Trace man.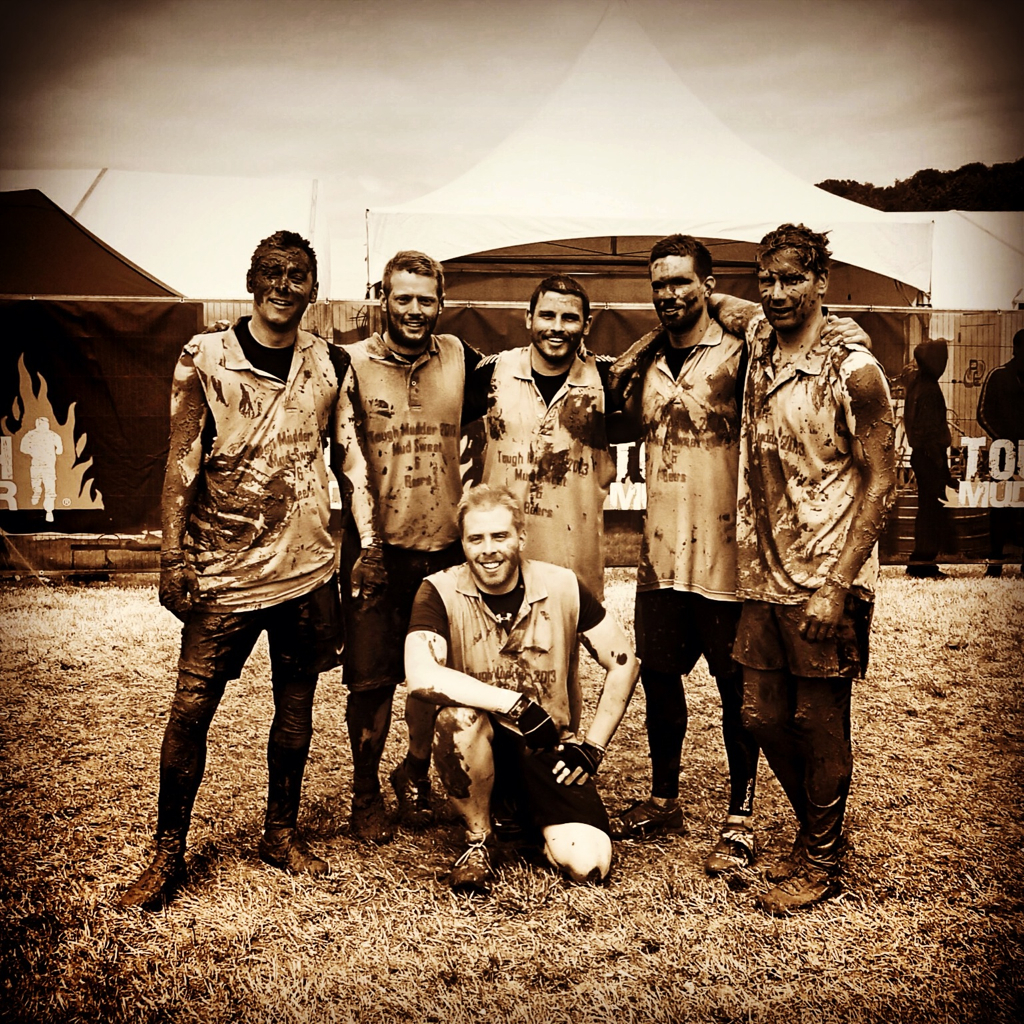
Traced to Rect(391, 473, 599, 895).
